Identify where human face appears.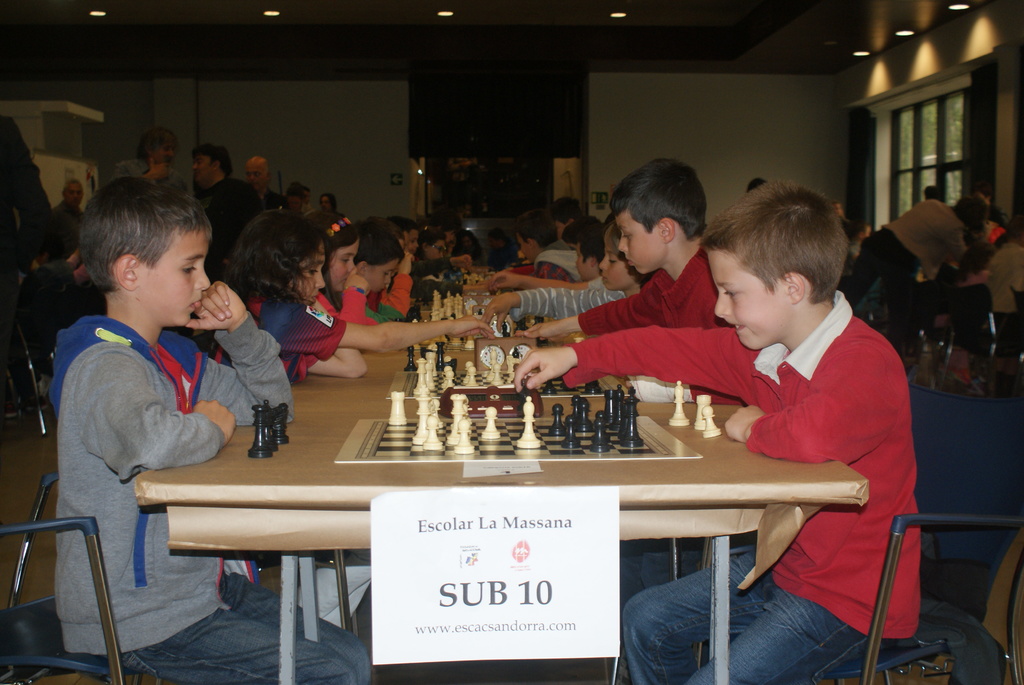
Appears at pyautogui.locateOnScreen(136, 231, 211, 326).
